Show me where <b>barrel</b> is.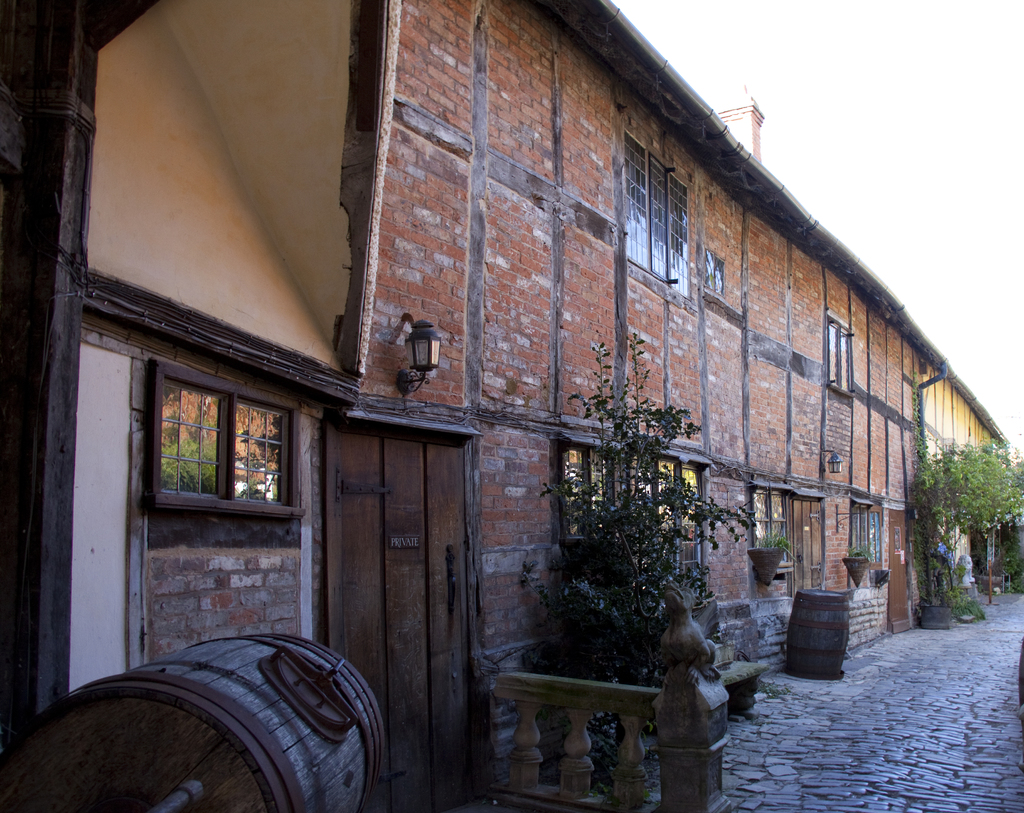
<b>barrel</b> is at locate(788, 591, 862, 683).
